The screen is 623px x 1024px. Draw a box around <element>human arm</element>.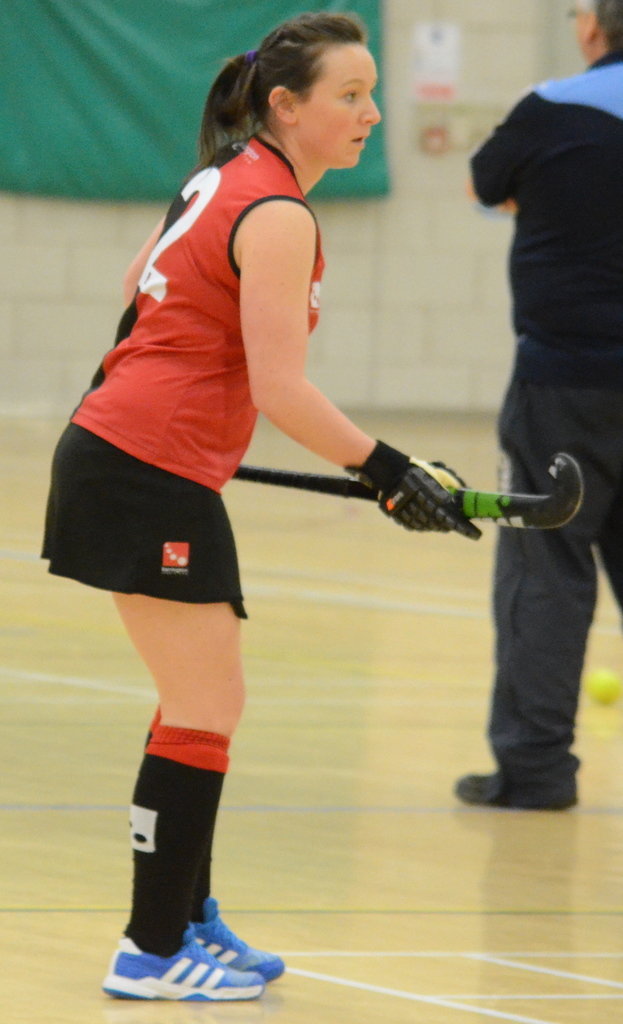
[left=242, top=198, right=484, bottom=537].
